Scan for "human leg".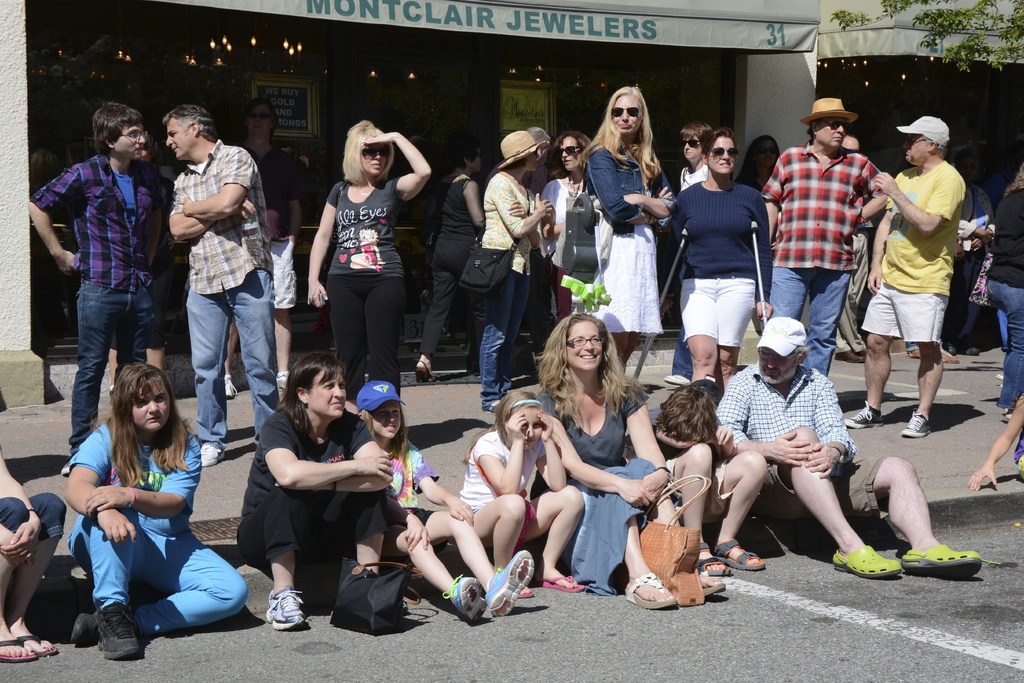
Scan result: Rect(842, 329, 892, 428).
